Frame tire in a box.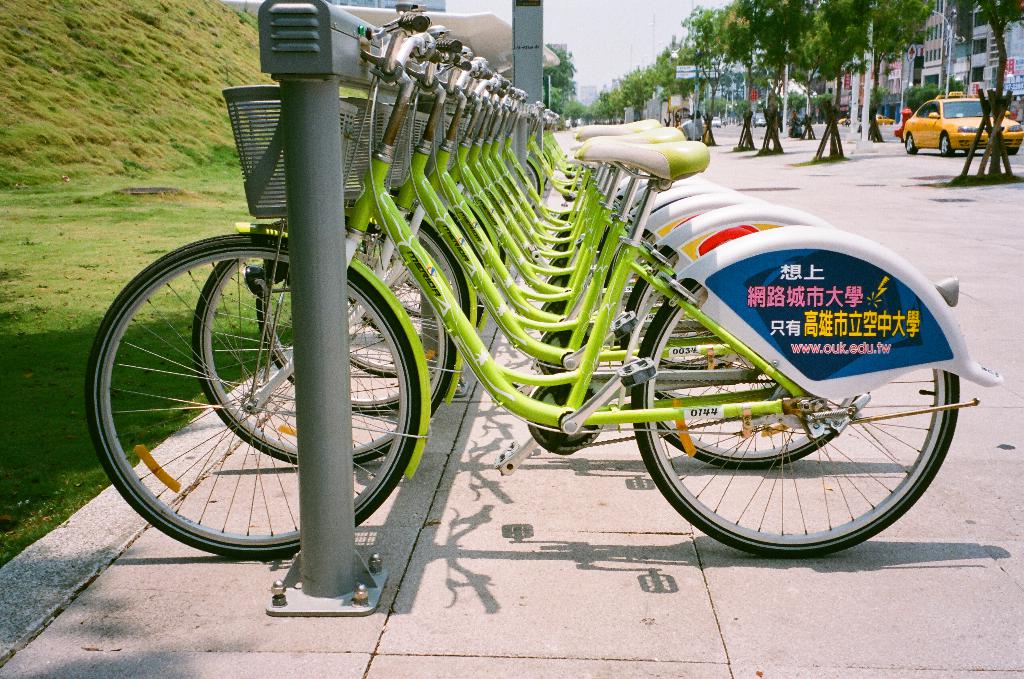
x1=253 y1=216 x2=457 y2=413.
